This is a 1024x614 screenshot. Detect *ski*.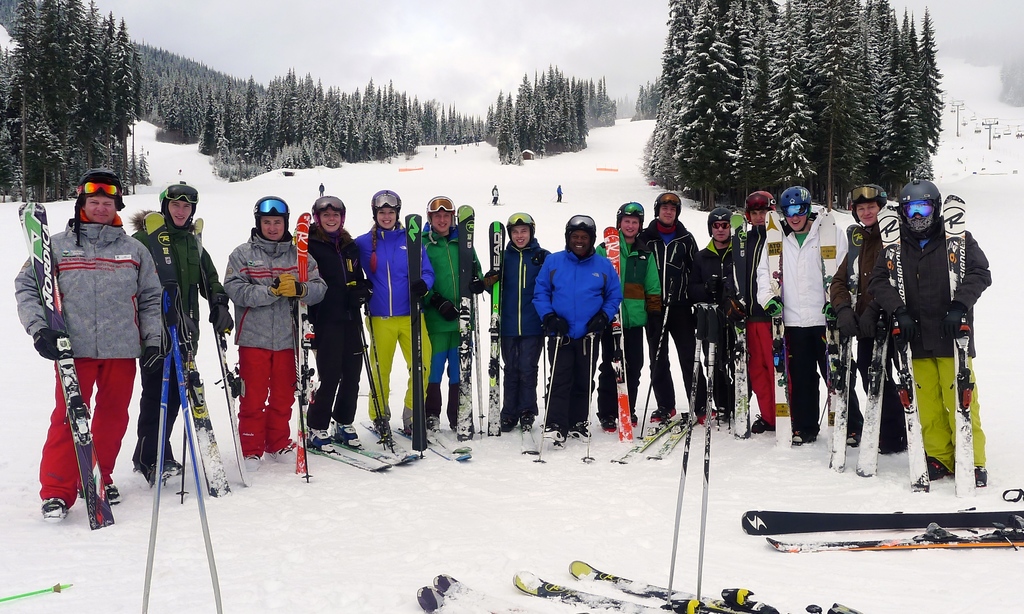
l=761, t=520, r=1023, b=557.
